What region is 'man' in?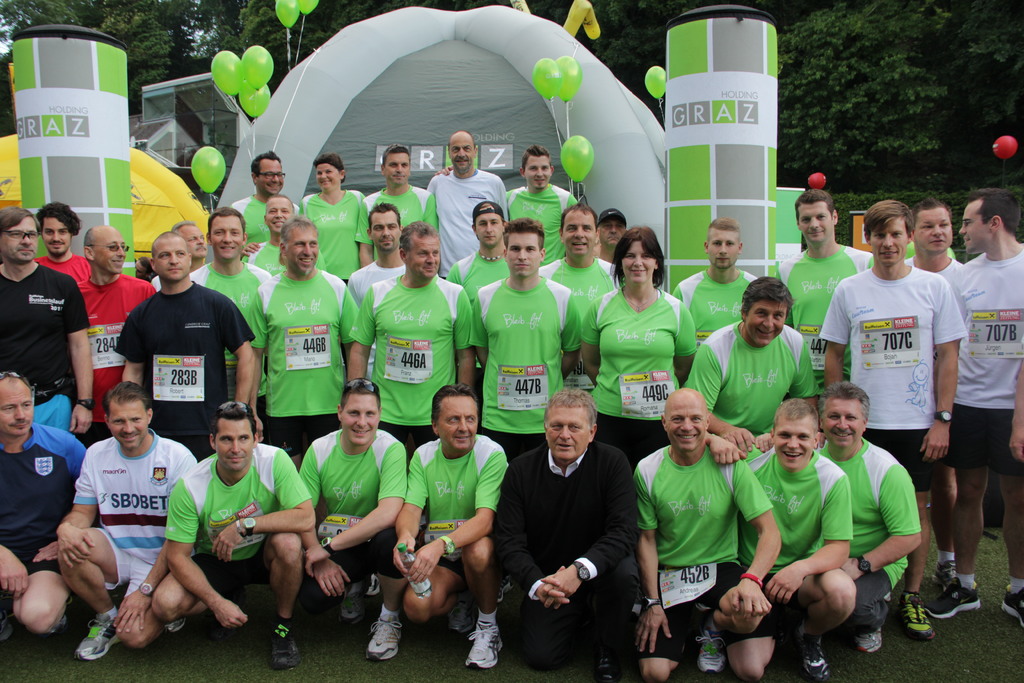
Rect(349, 219, 470, 460).
